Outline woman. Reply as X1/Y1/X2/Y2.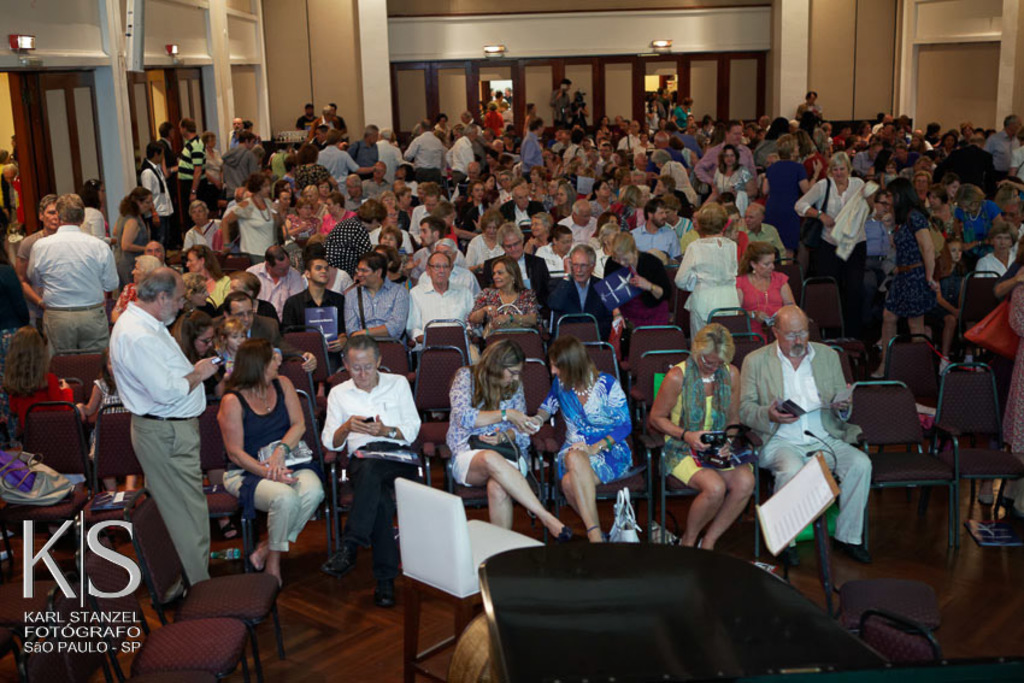
483/102/502/141.
